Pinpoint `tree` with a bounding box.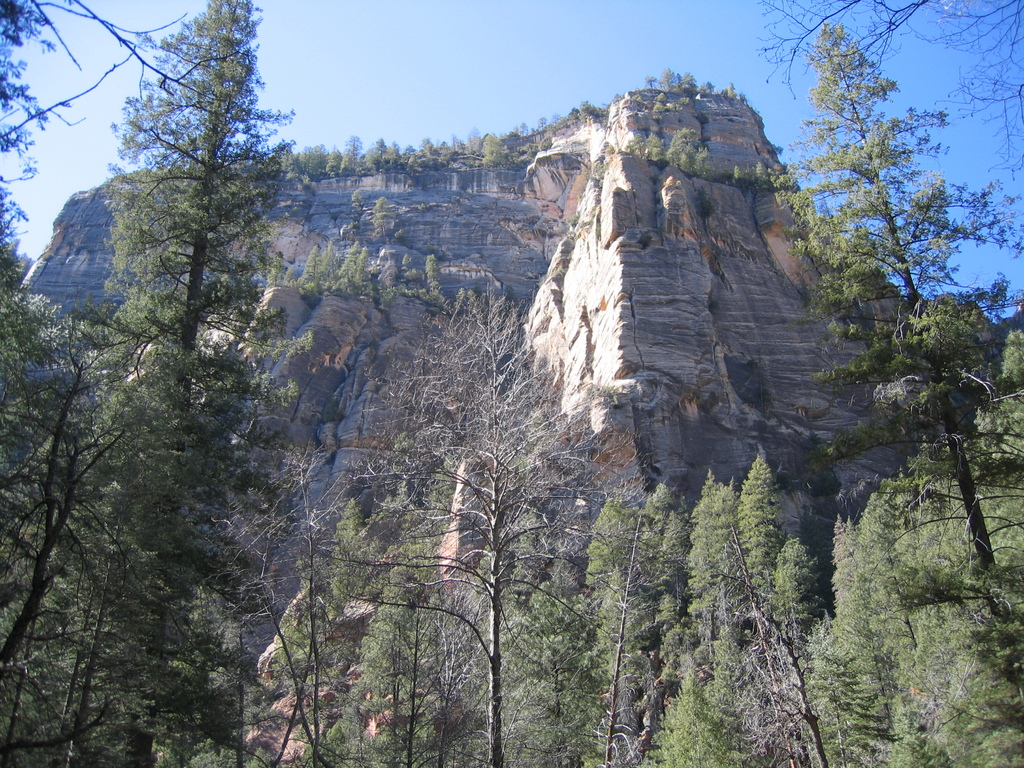
region(297, 141, 330, 170).
